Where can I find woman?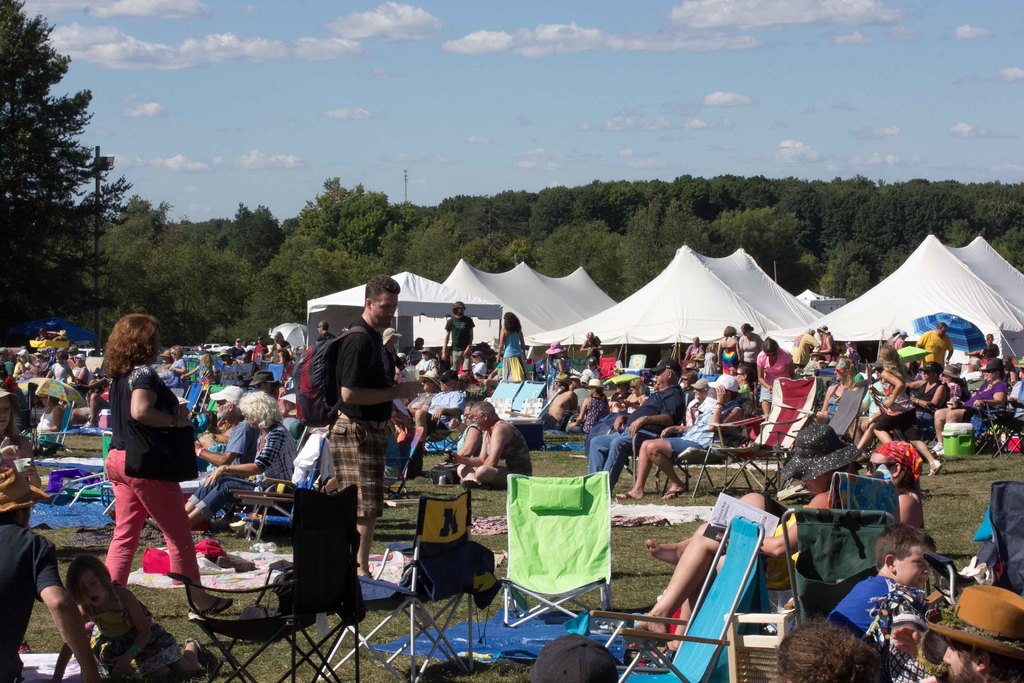
You can find it at <region>620, 421, 859, 655</region>.
